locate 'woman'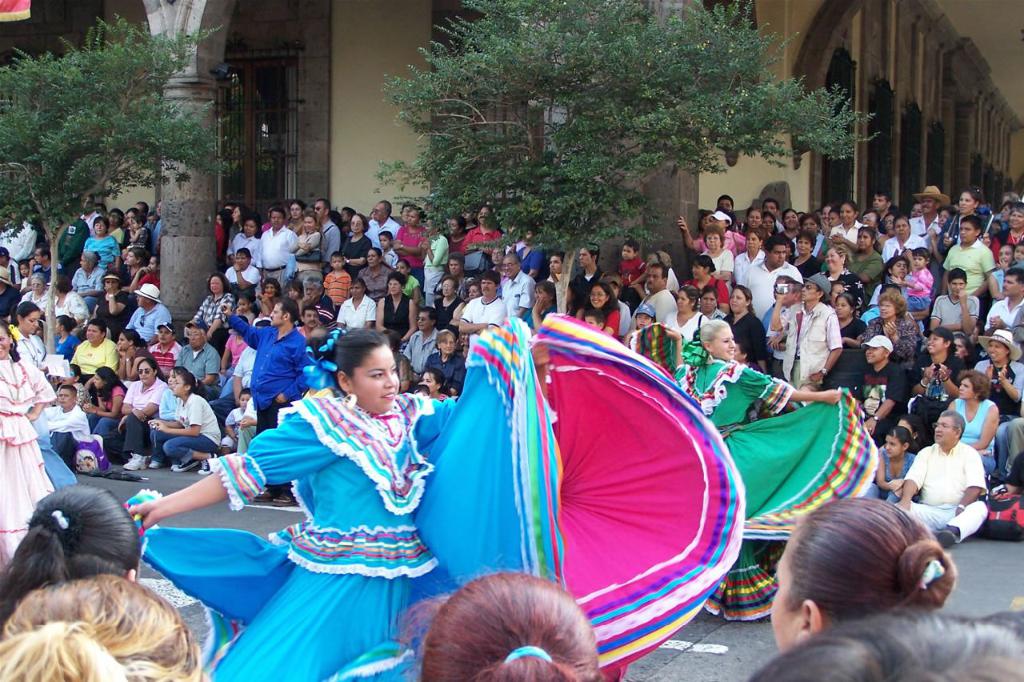
Rect(670, 311, 892, 608)
